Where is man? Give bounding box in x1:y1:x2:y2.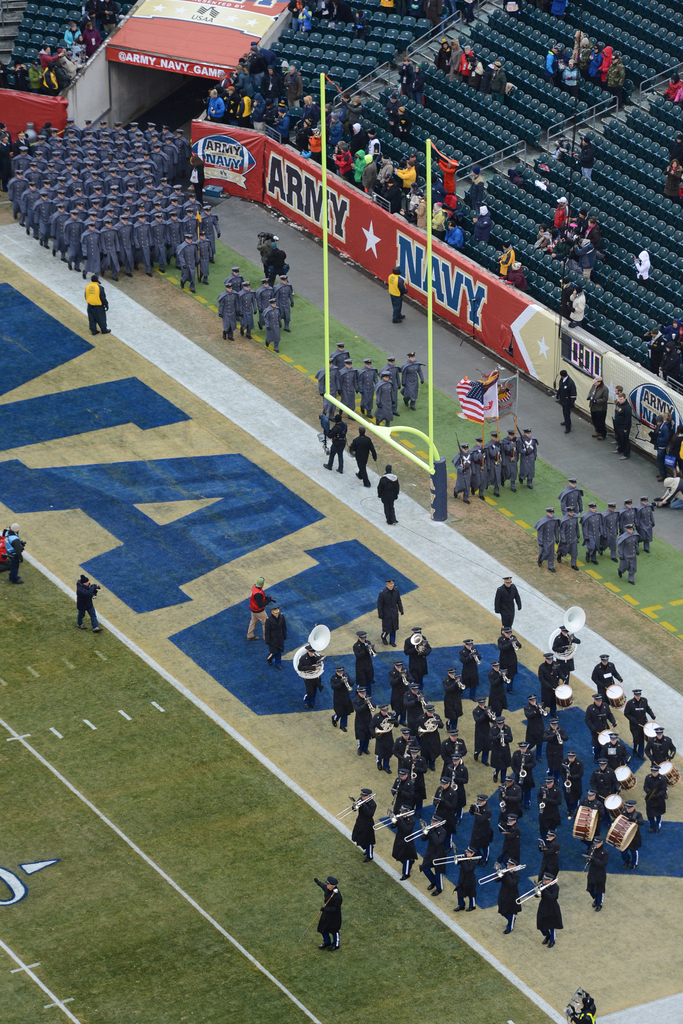
302:648:322:707.
